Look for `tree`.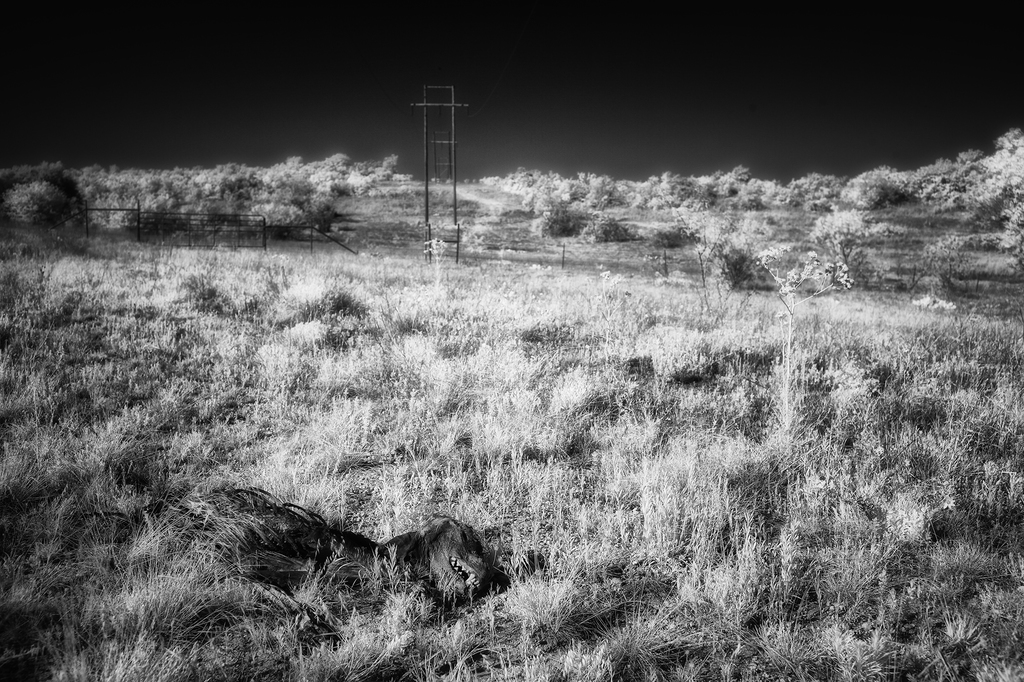
Found: [1, 152, 76, 235].
